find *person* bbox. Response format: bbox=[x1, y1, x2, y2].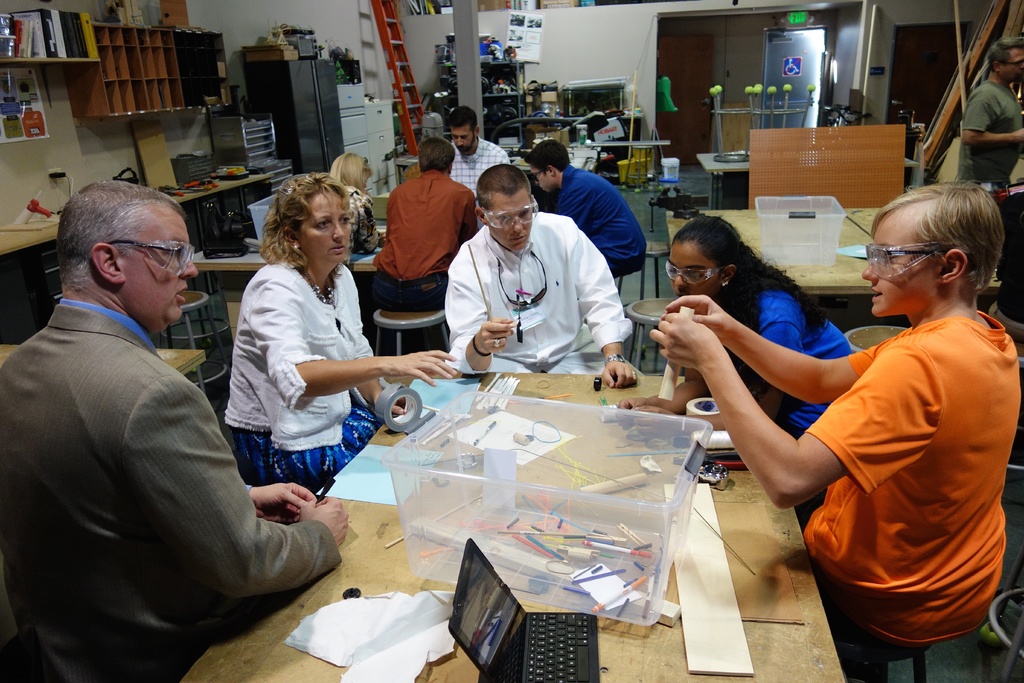
bbox=[448, 106, 509, 198].
